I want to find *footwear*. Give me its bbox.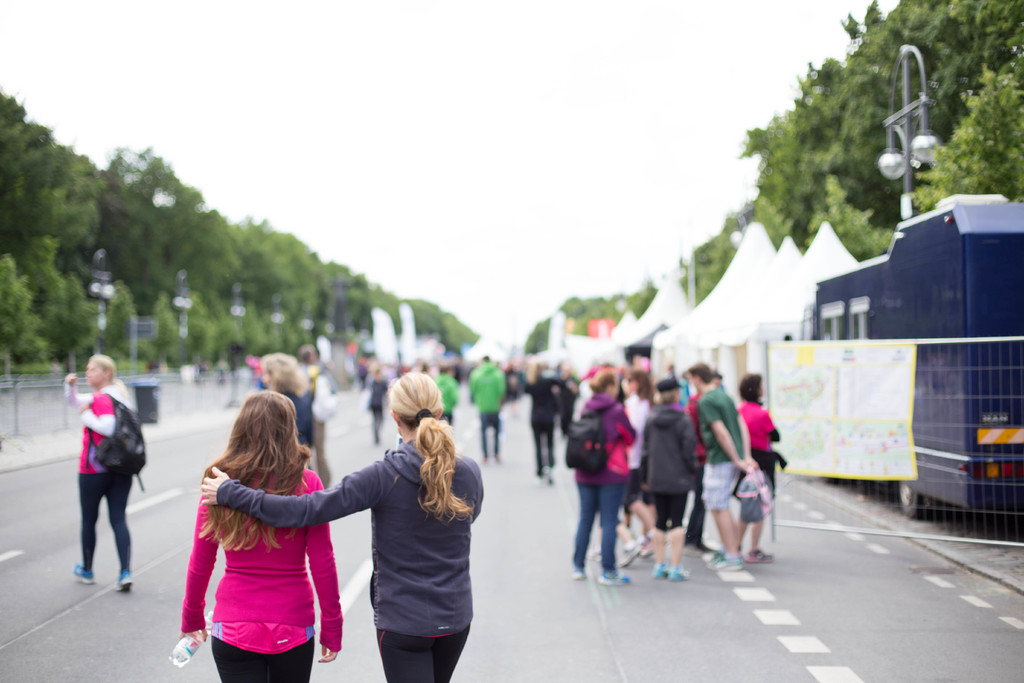
{"x1": 596, "y1": 570, "x2": 632, "y2": 585}.
